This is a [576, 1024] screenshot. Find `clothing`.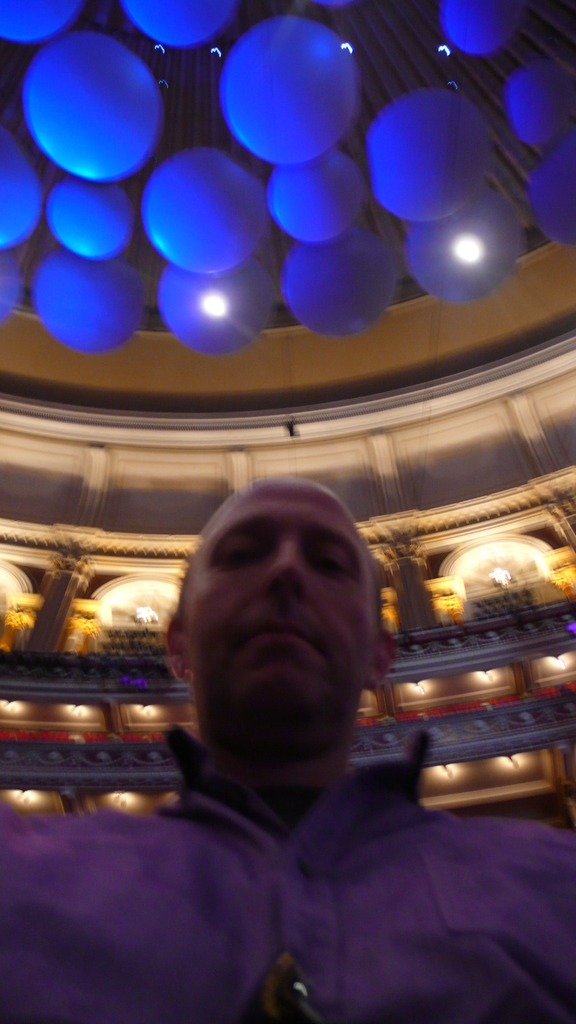
Bounding box: 32, 705, 575, 1021.
